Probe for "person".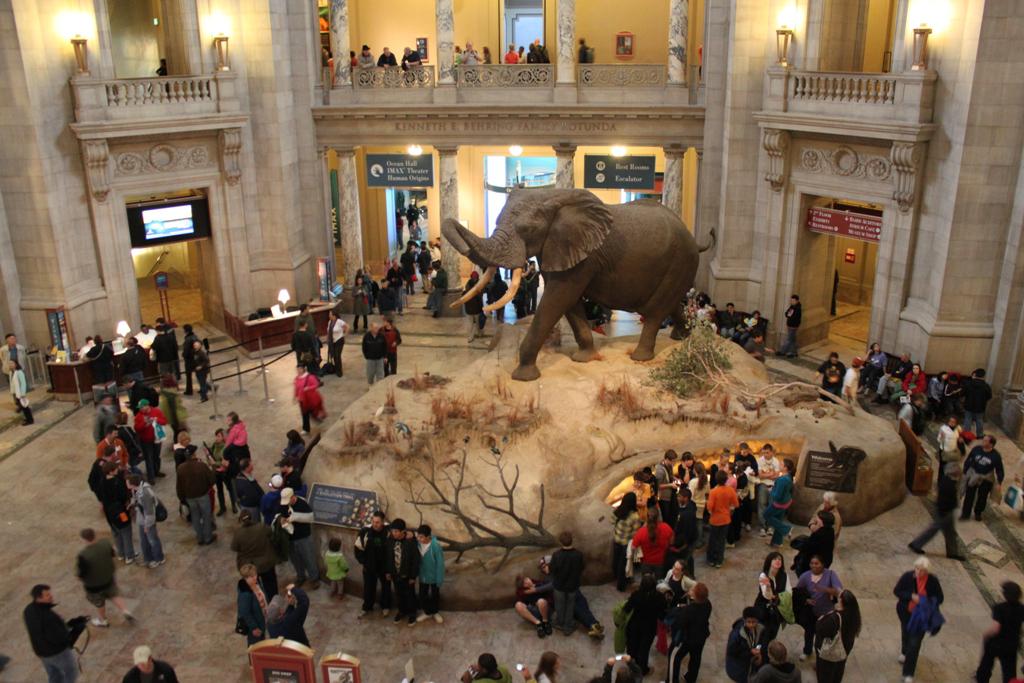
Probe result: select_region(895, 554, 944, 682).
